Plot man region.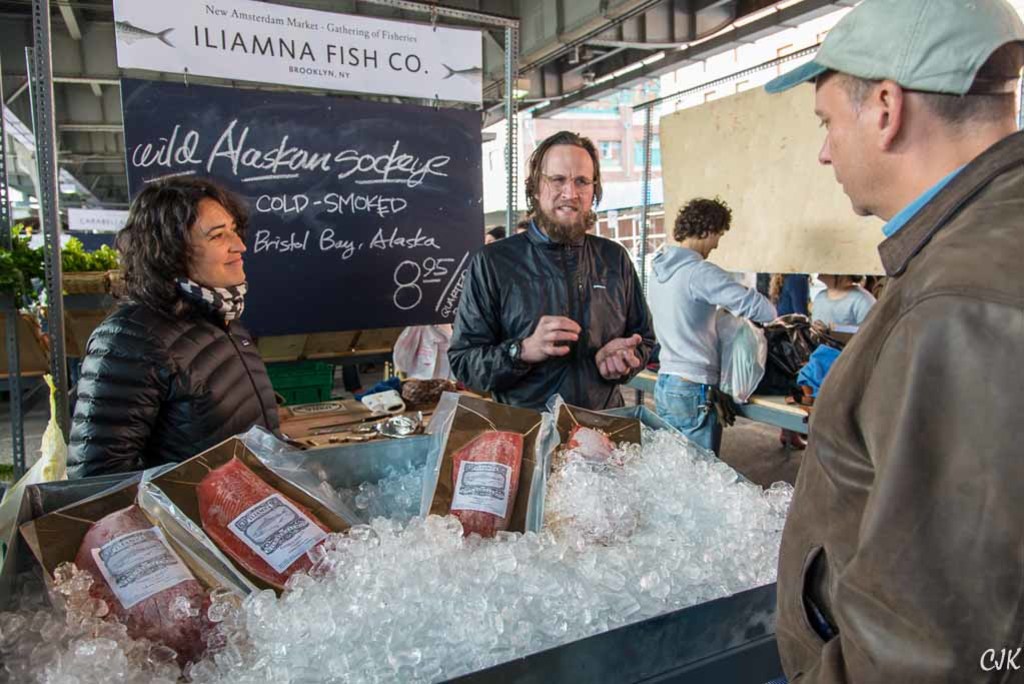
Plotted at Rect(642, 192, 780, 455).
